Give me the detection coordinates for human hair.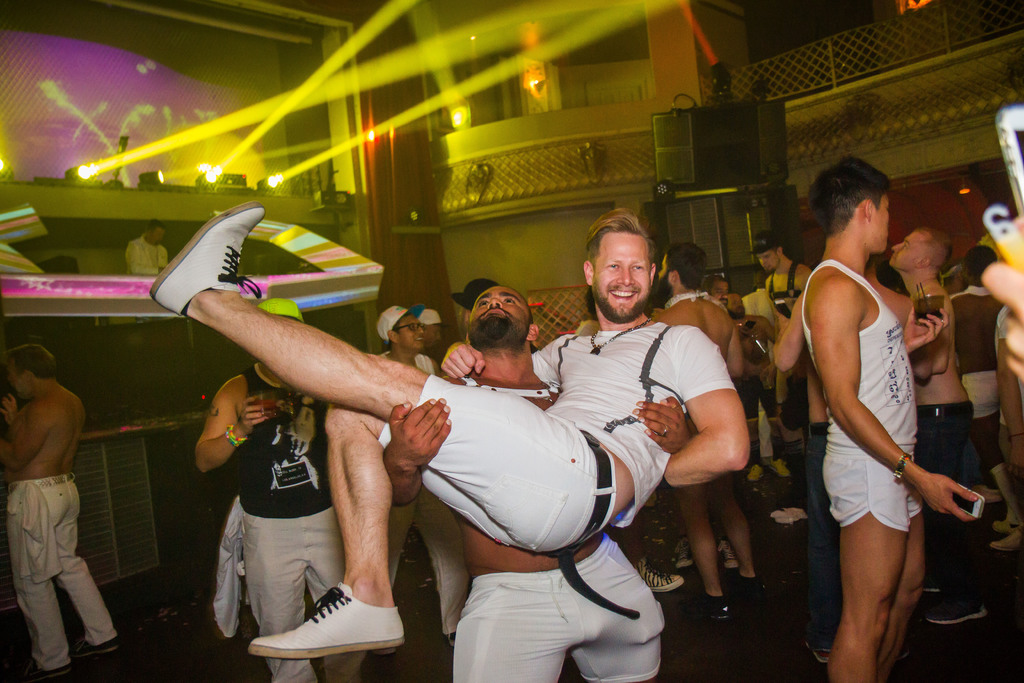
{"x1": 915, "y1": 227, "x2": 952, "y2": 270}.
